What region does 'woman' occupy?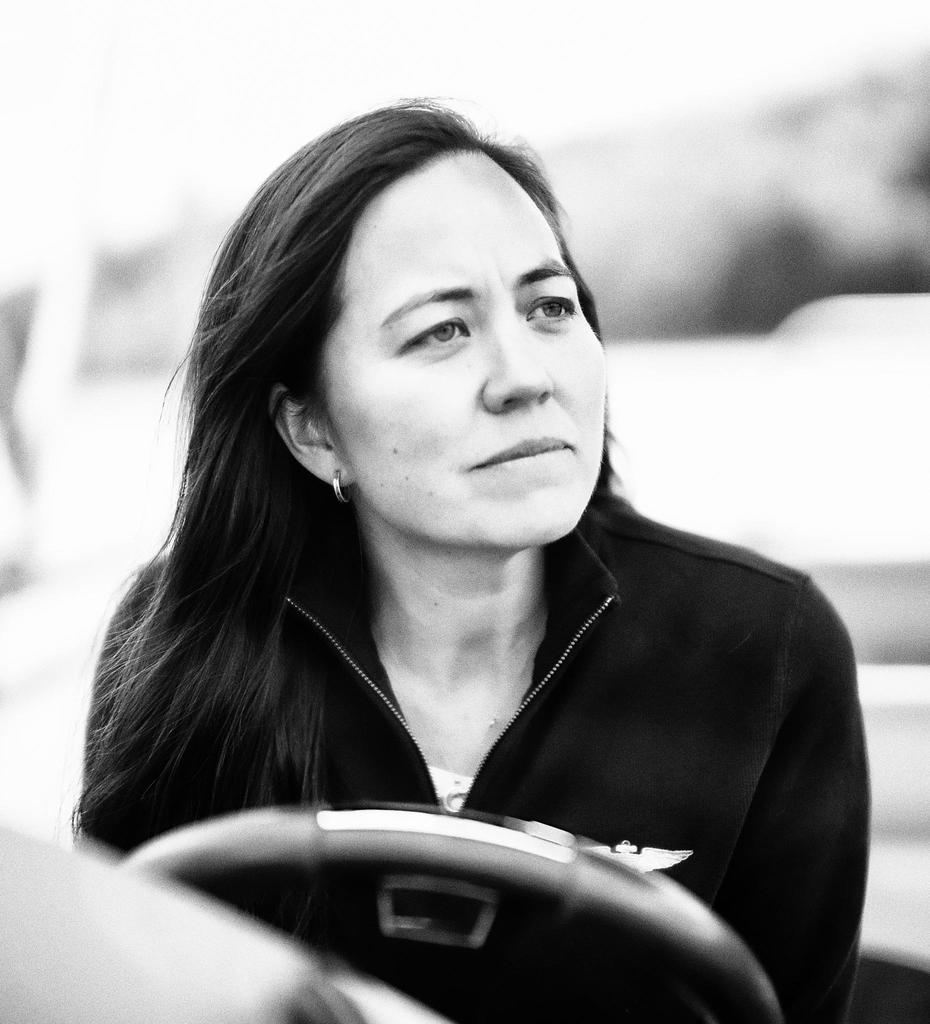
bbox=[51, 54, 883, 1011].
